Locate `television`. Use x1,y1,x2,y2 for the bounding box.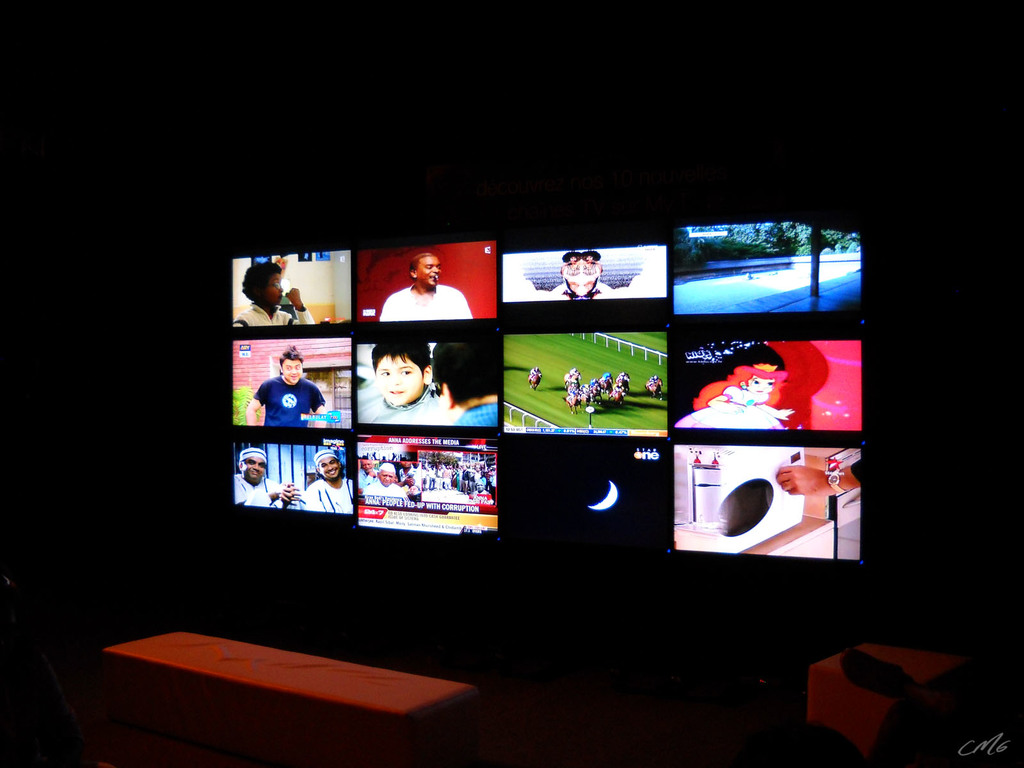
495,237,678,319.
